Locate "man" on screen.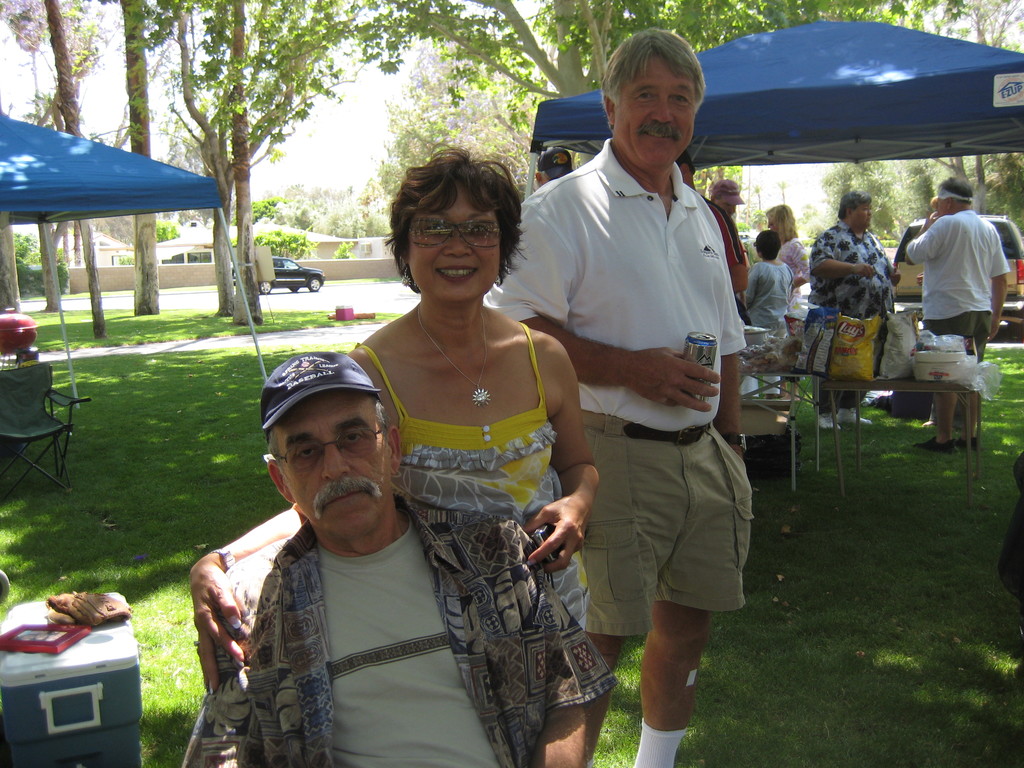
On screen at crop(532, 144, 573, 192).
